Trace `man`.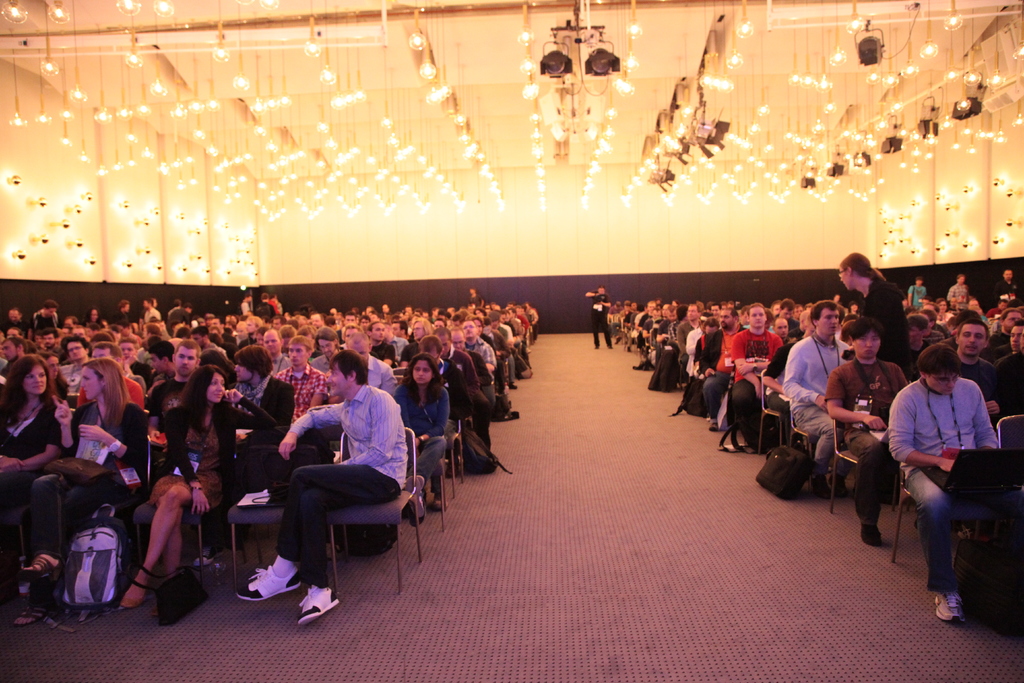
Traced to left=890, top=343, right=1004, bottom=623.
